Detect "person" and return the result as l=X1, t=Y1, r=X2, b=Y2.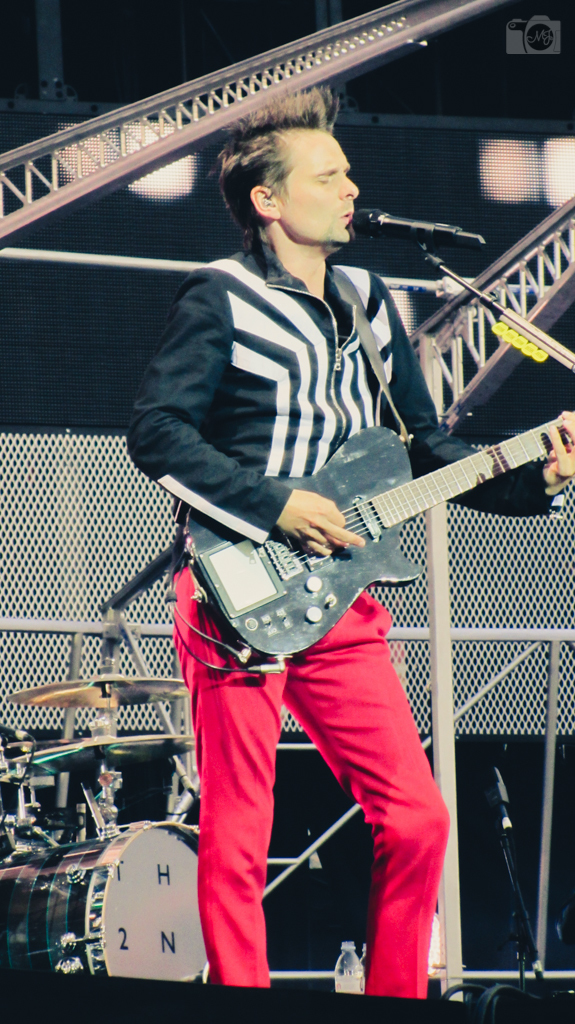
l=171, t=145, r=517, b=866.
